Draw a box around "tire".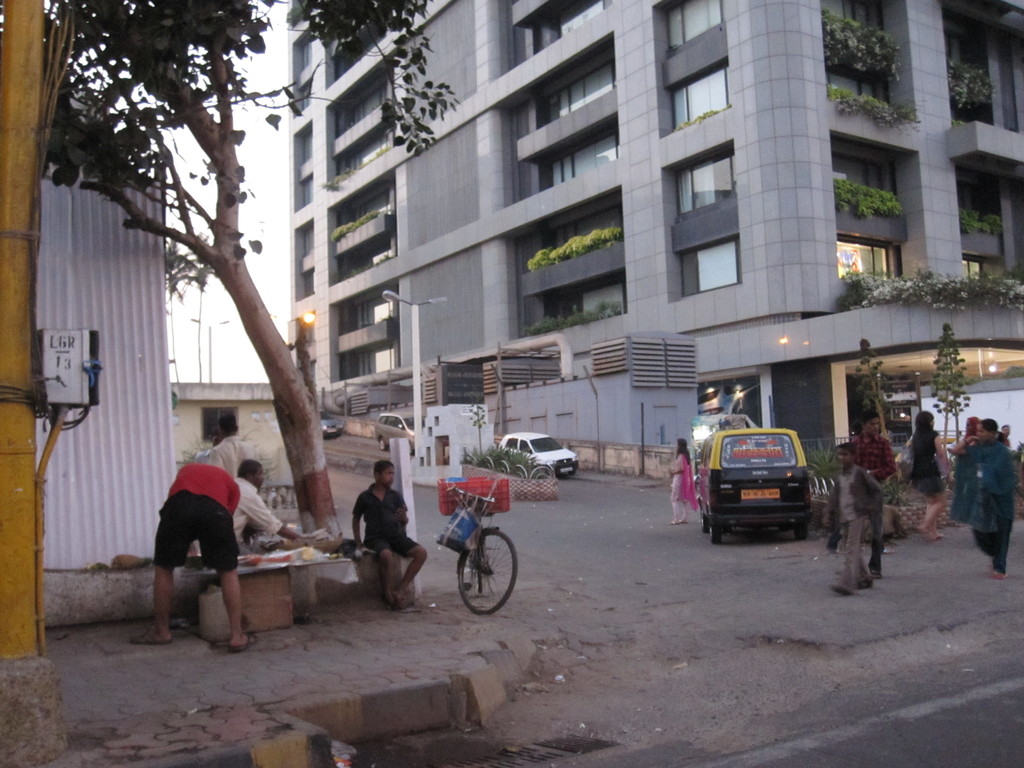
[569,468,579,476].
